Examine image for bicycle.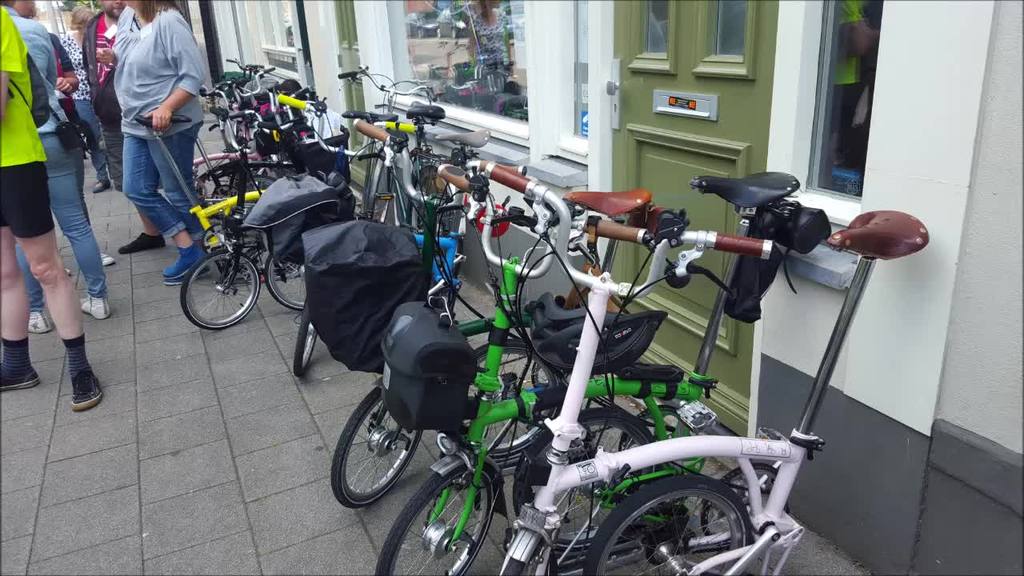
Examination result: {"left": 414, "top": 150, "right": 464, "bottom": 310}.
